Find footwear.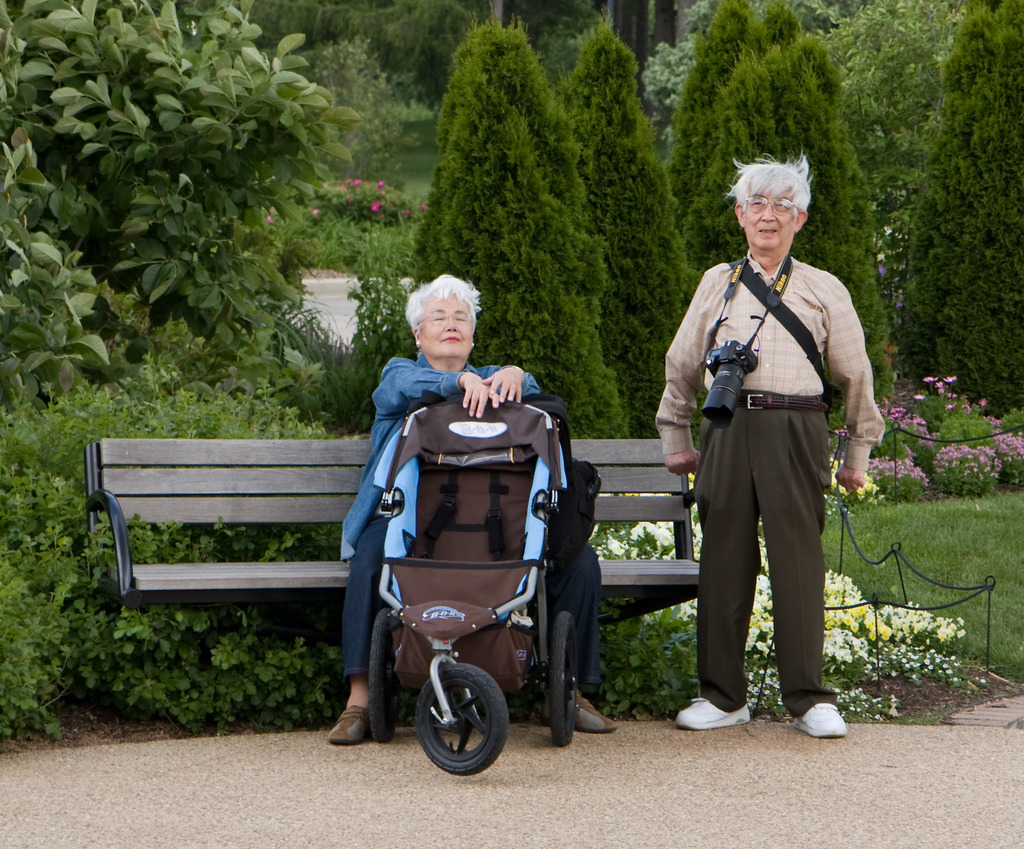
{"left": 799, "top": 703, "right": 847, "bottom": 740}.
